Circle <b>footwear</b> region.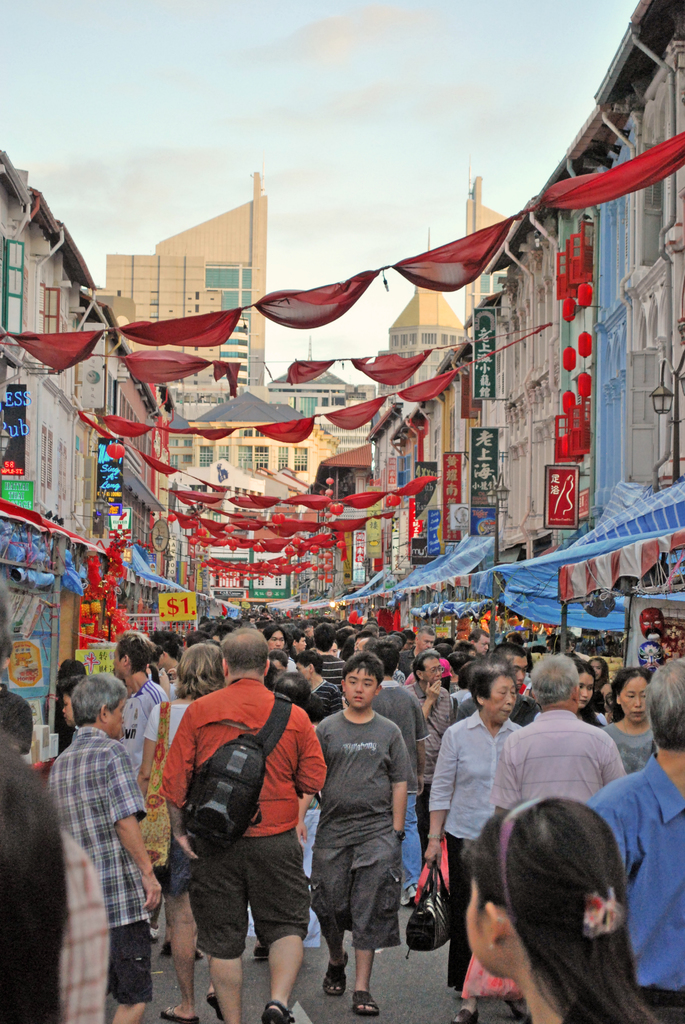
Region: 210,991,227,1020.
